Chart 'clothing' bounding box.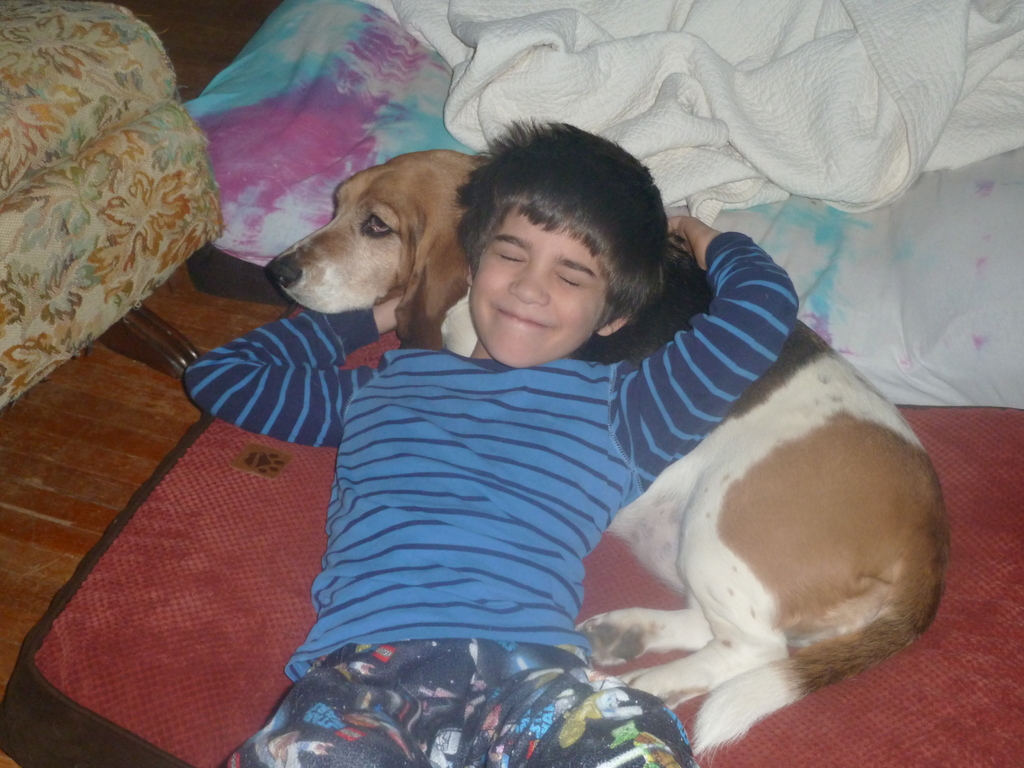
Charted: box(0, 0, 218, 420).
